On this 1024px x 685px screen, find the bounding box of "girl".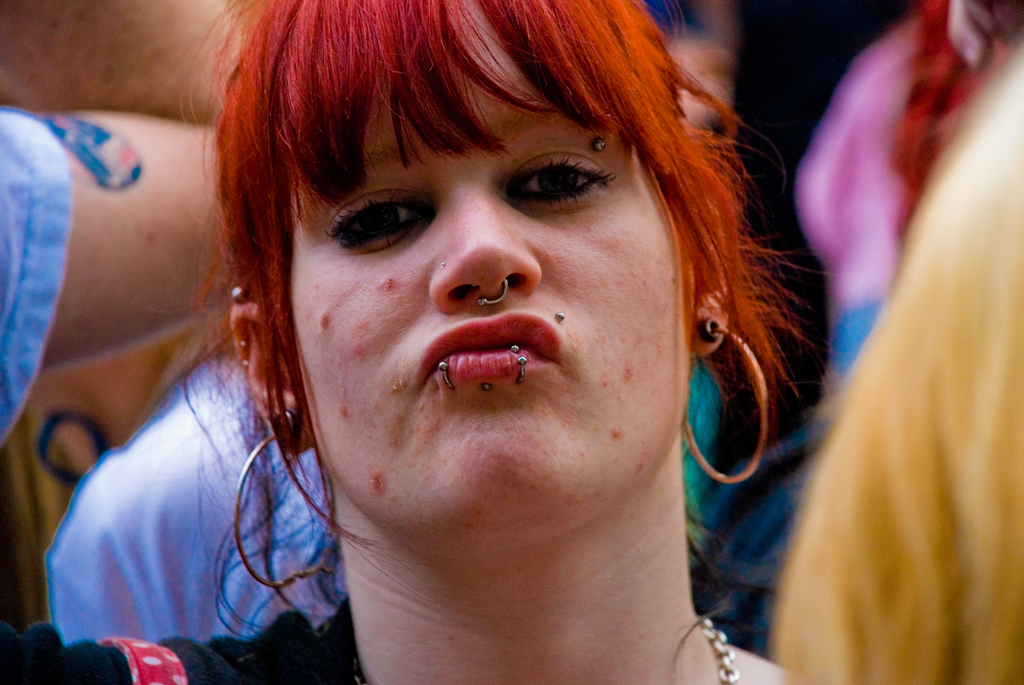
Bounding box: (3, 0, 804, 684).
